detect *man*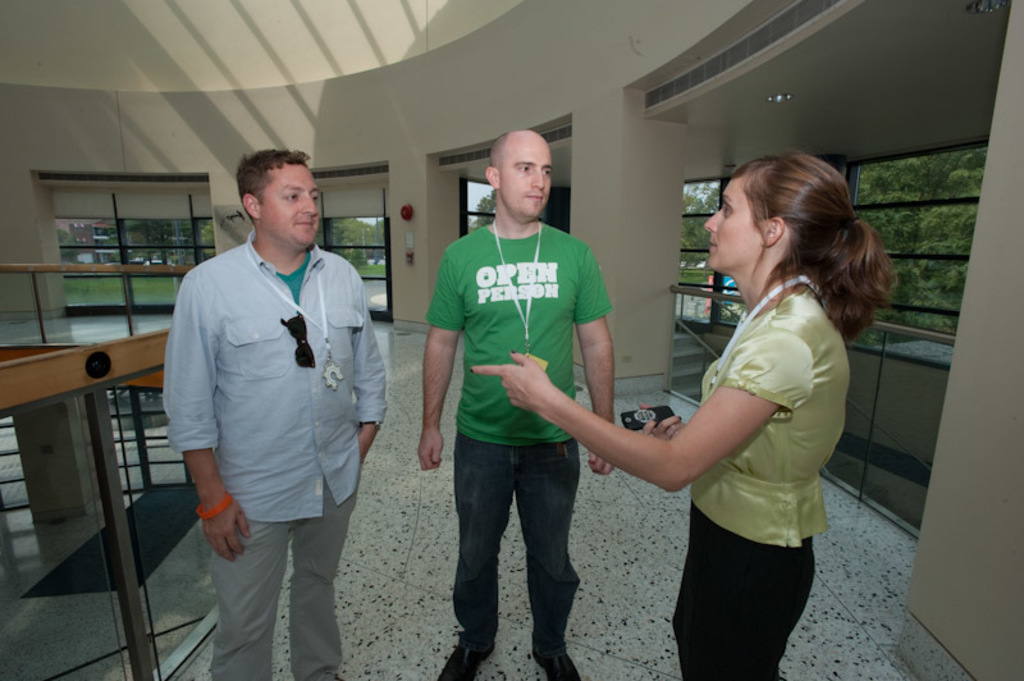
rect(157, 131, 385, 659)
